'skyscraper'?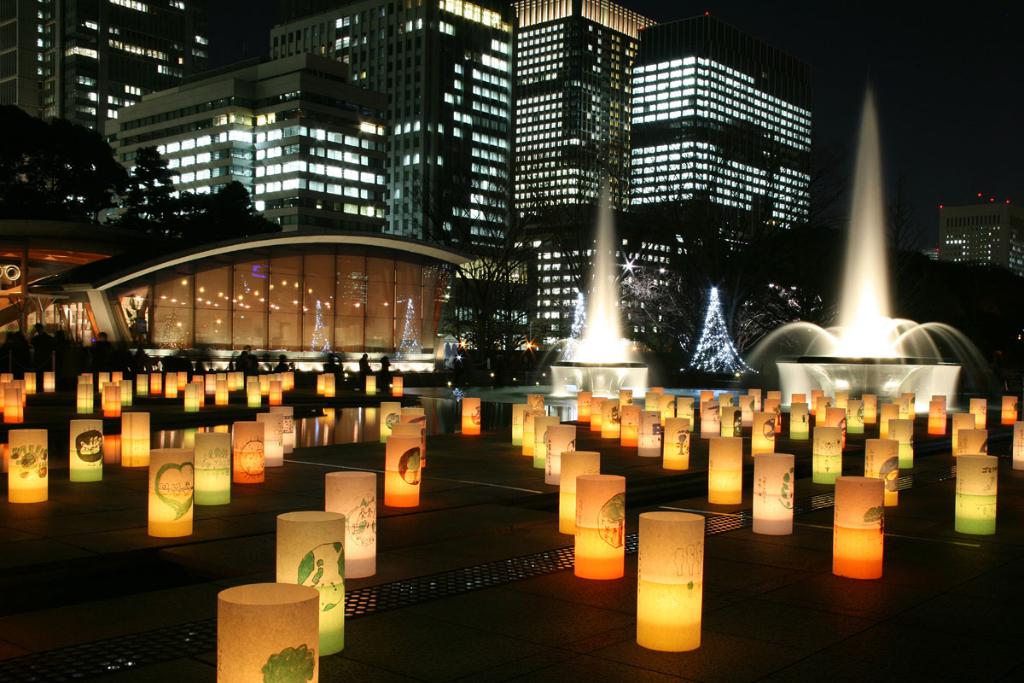
rect(503, 0, 669, 365)
